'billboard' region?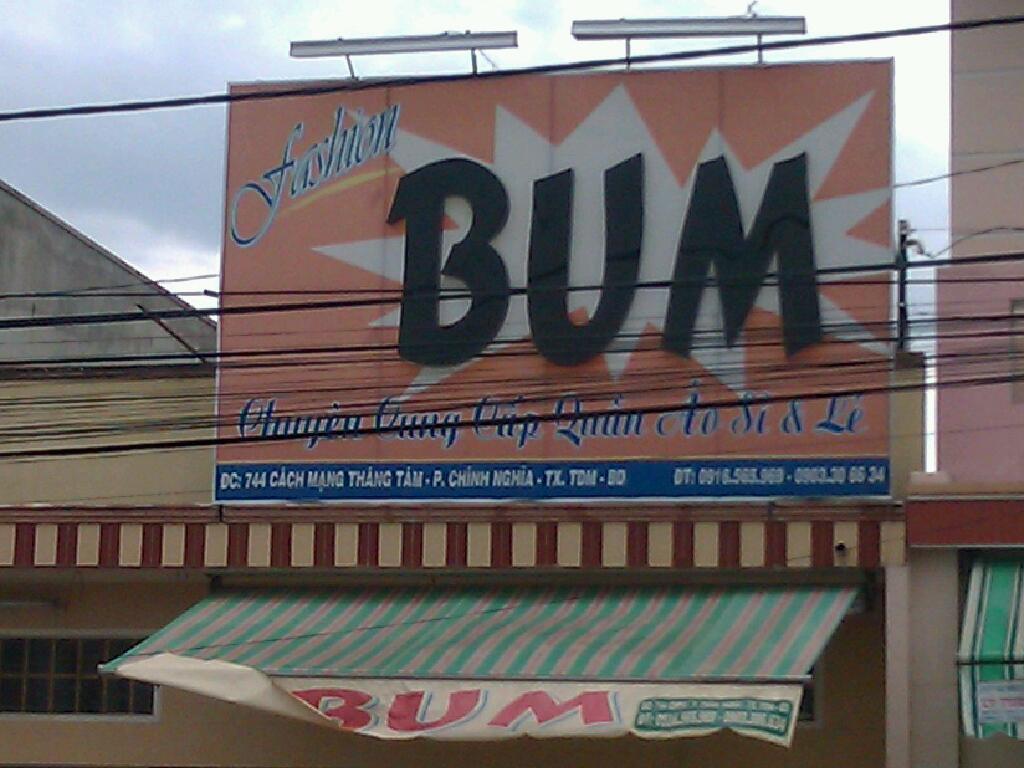
Rect(161, 50, 845, 461)
